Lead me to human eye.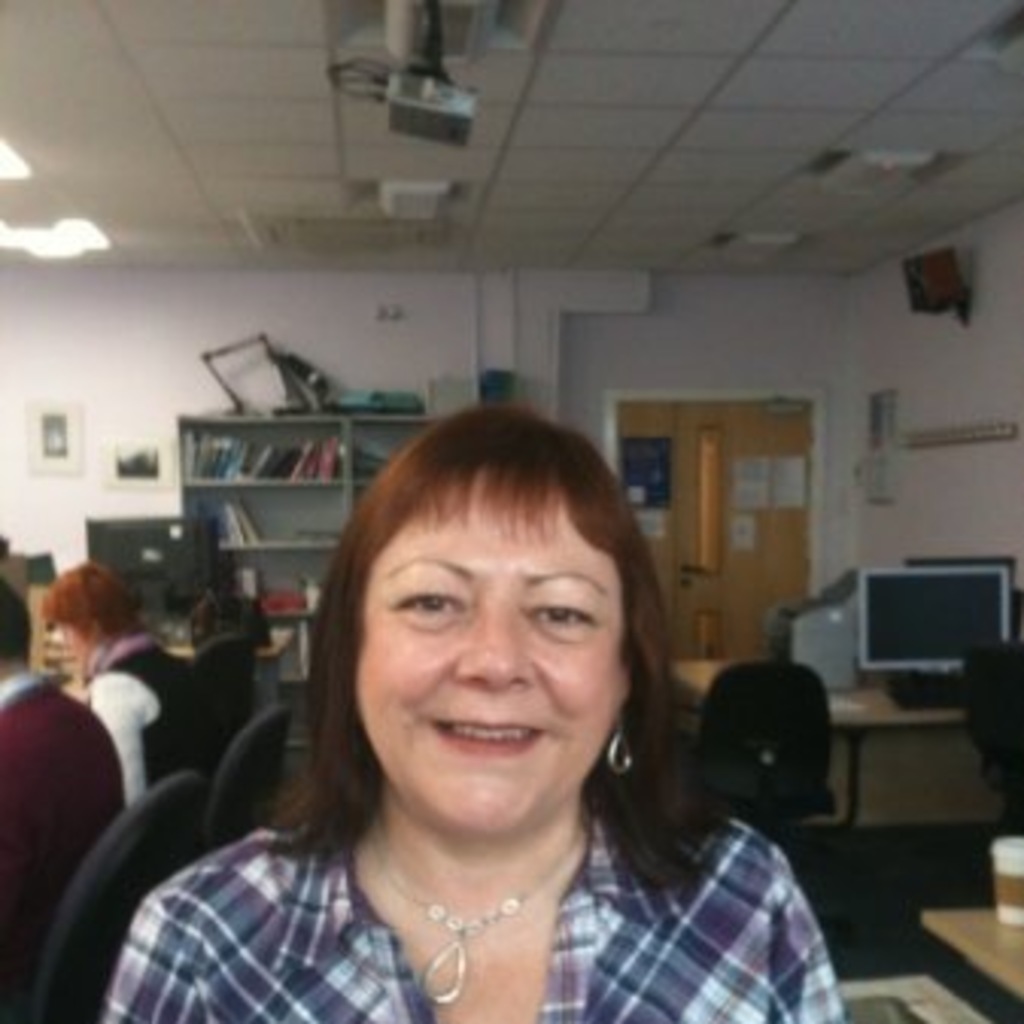
Lead to <bbox>507, 586, 599, 632</bbox>.
